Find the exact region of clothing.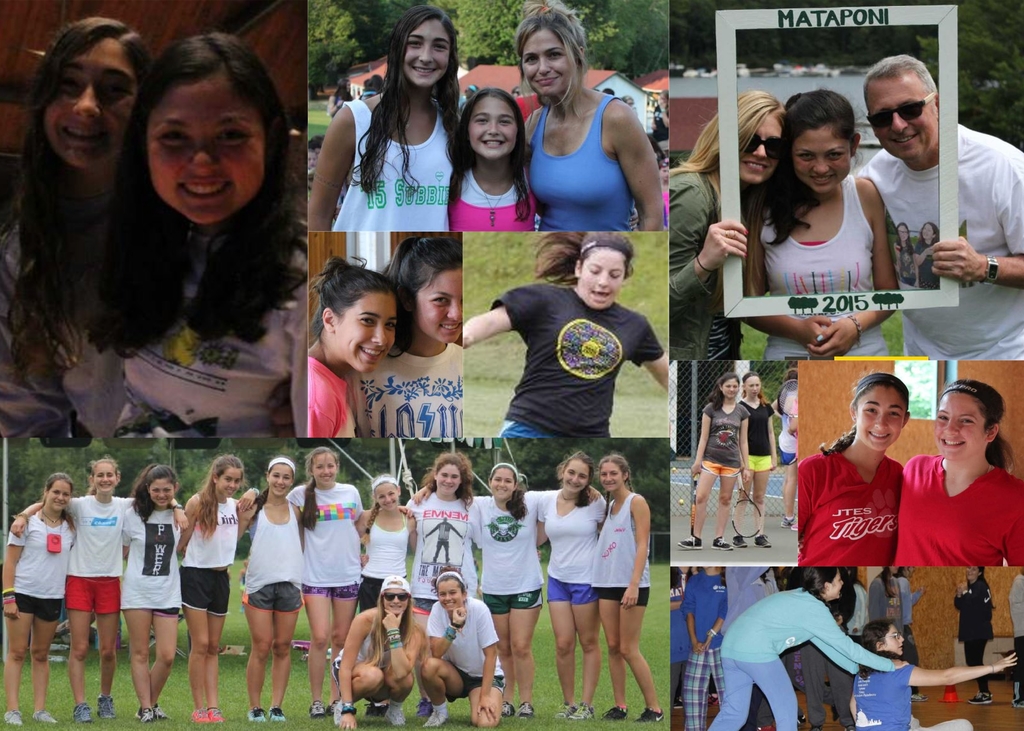
Exact region: box(851, 668, 965, 730).
